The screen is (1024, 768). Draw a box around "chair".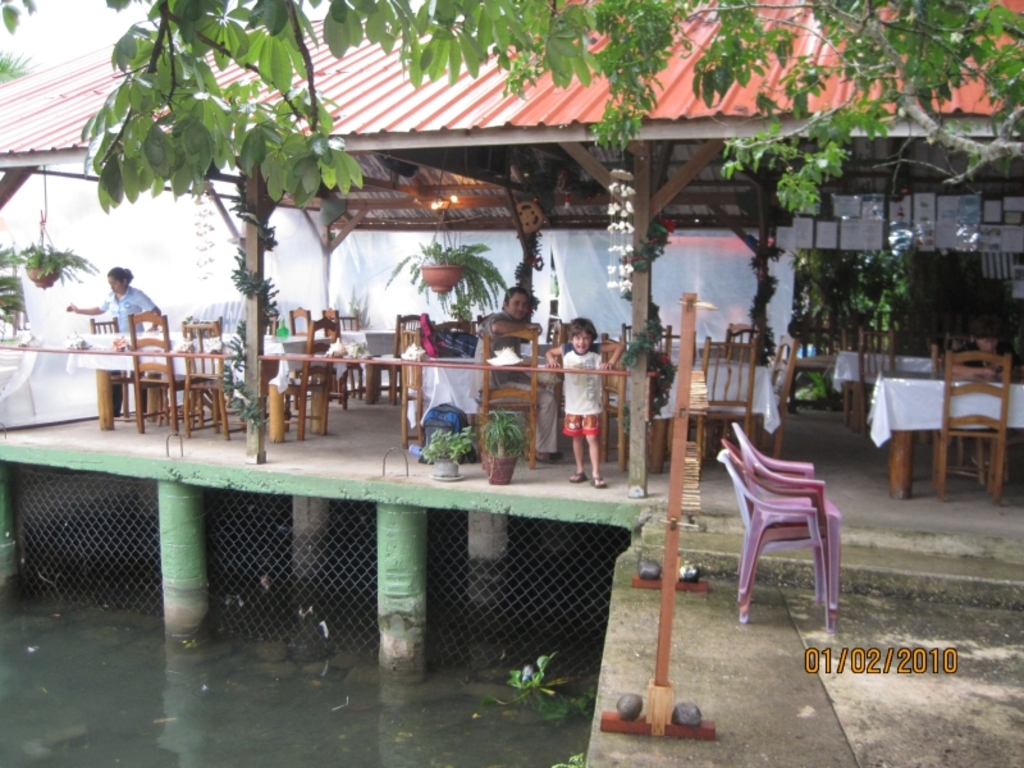
x1=292, y1=305, x2=315, y2=403.
